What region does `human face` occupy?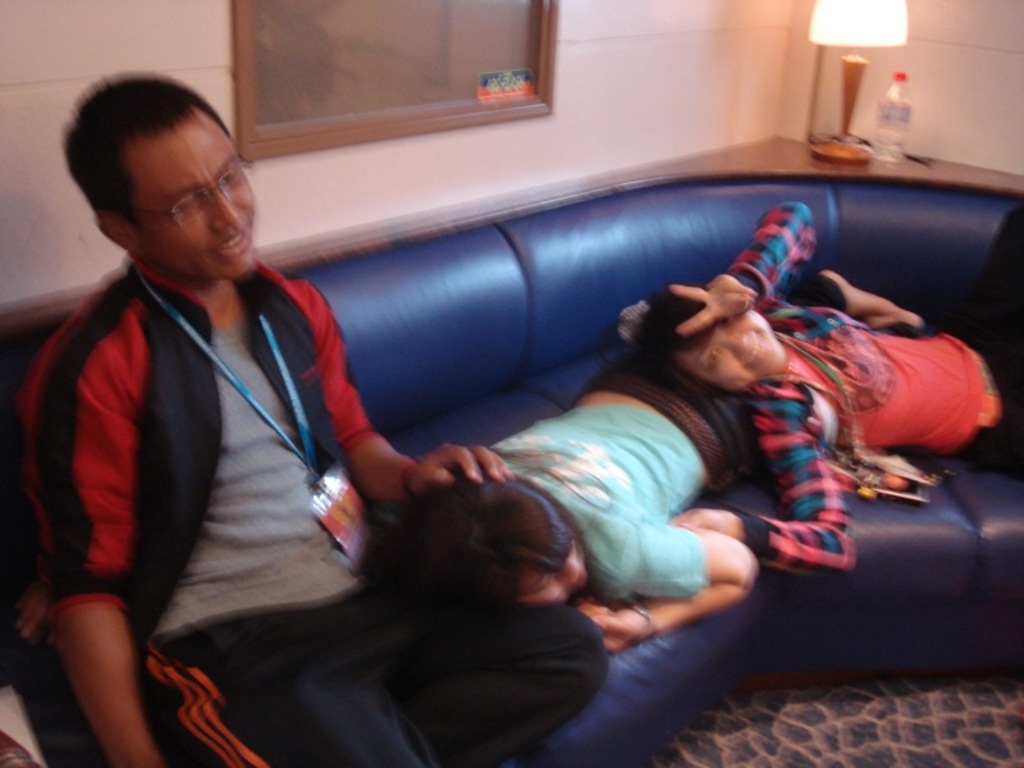
(x1=699, y1=316, x2=786, y2=394).
